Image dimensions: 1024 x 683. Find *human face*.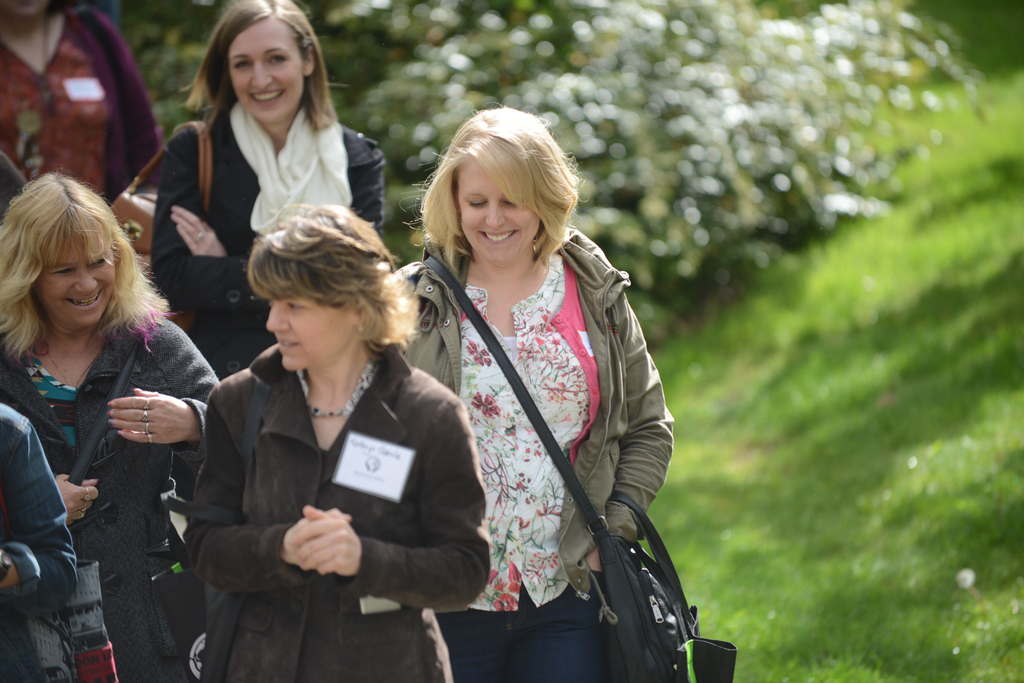
[228,19,305,125].
